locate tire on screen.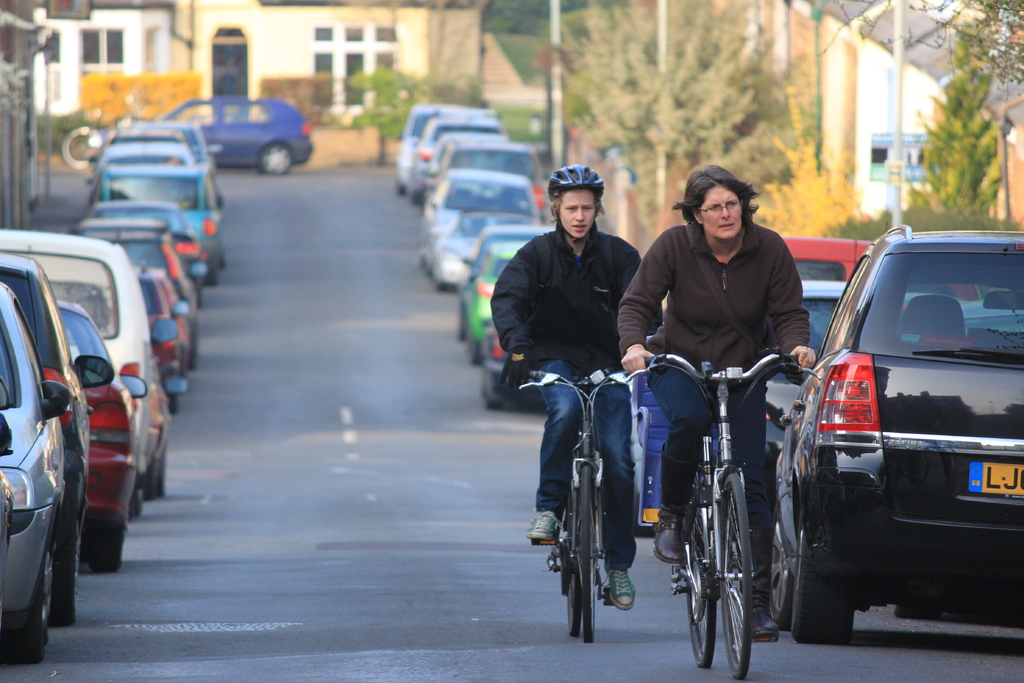
On screen at 49 520 81 625.
